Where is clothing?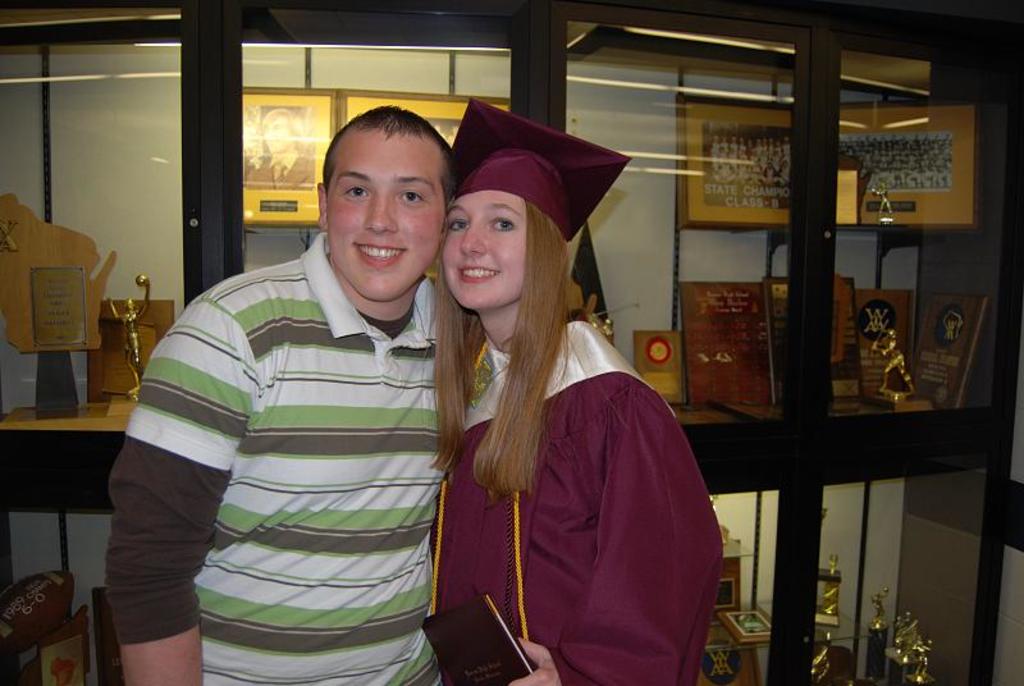
l=874, t=329, r=919, b=397.
